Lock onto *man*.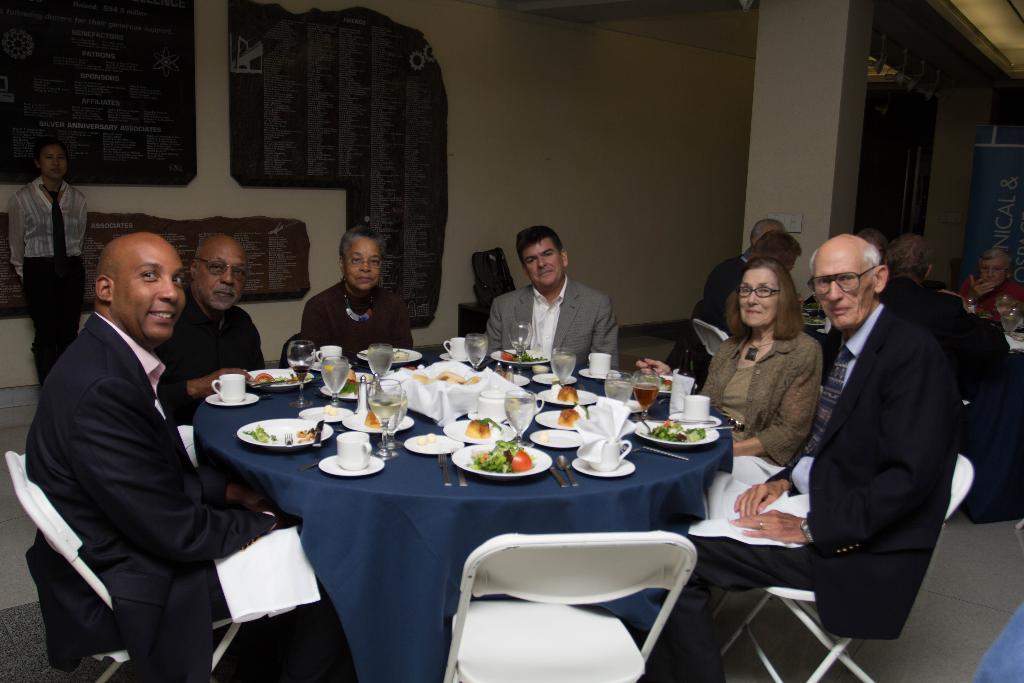
Locked: (874, 241, 1023, 525).
